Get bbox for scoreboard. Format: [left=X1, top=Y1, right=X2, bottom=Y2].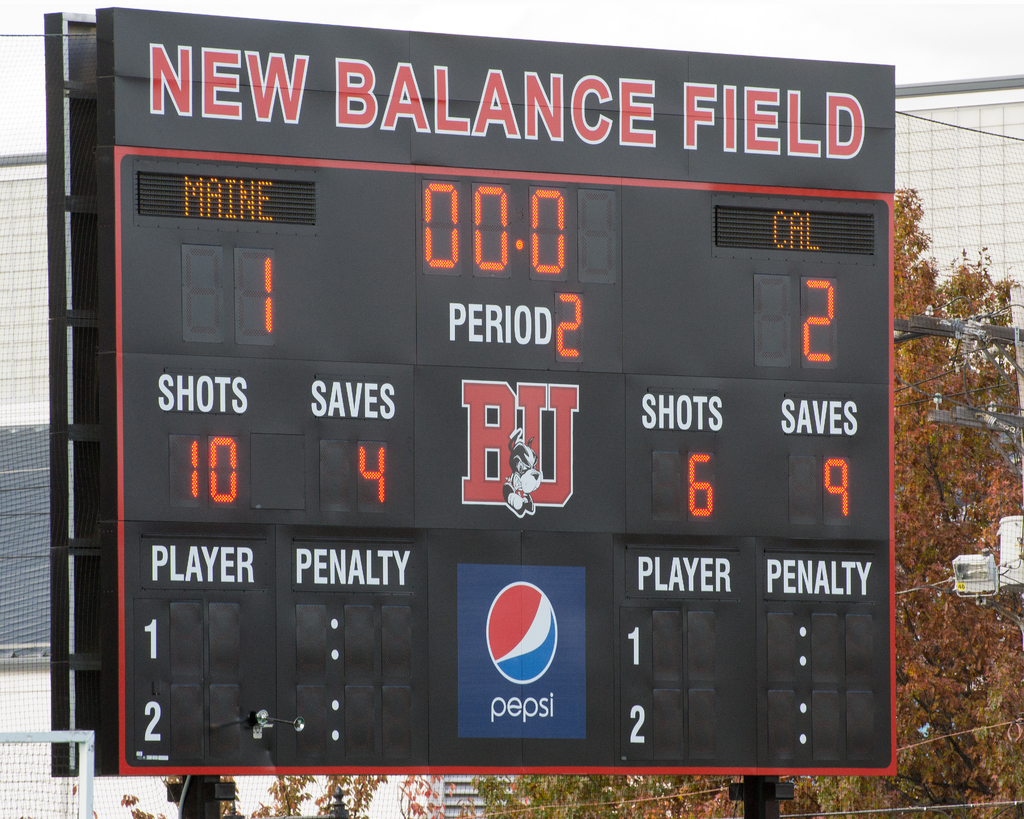
[left=40, top=3, right=900, bottom=818].
